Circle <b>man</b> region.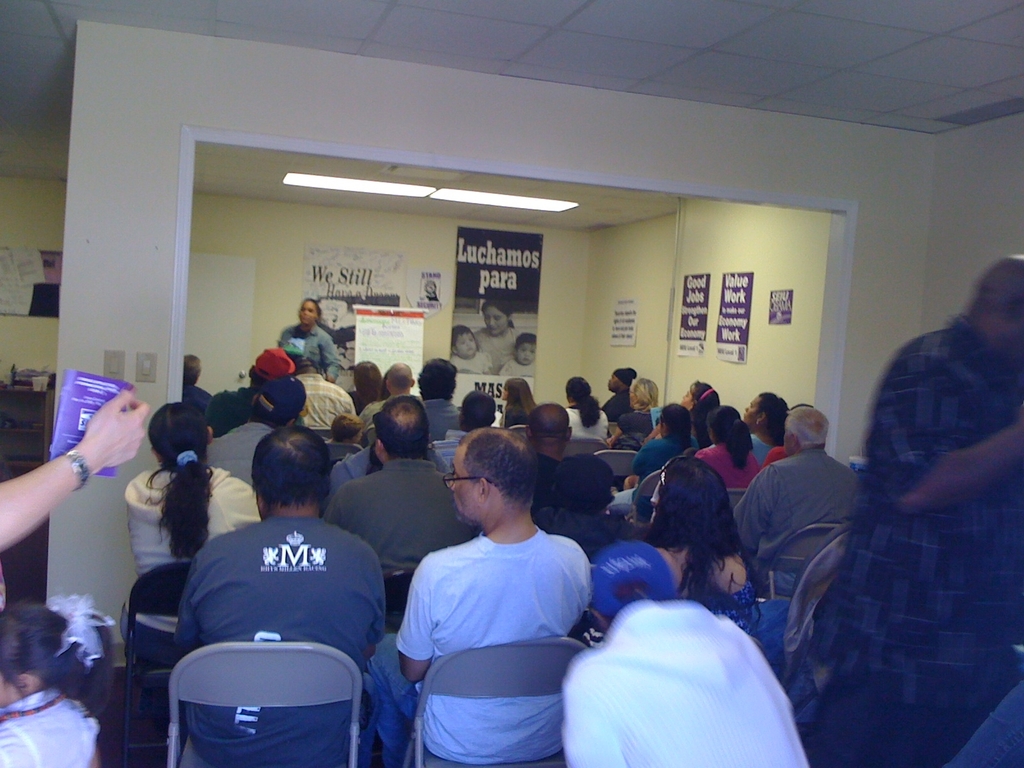
Region: left=358, top=365, right=415, bottom=428.
